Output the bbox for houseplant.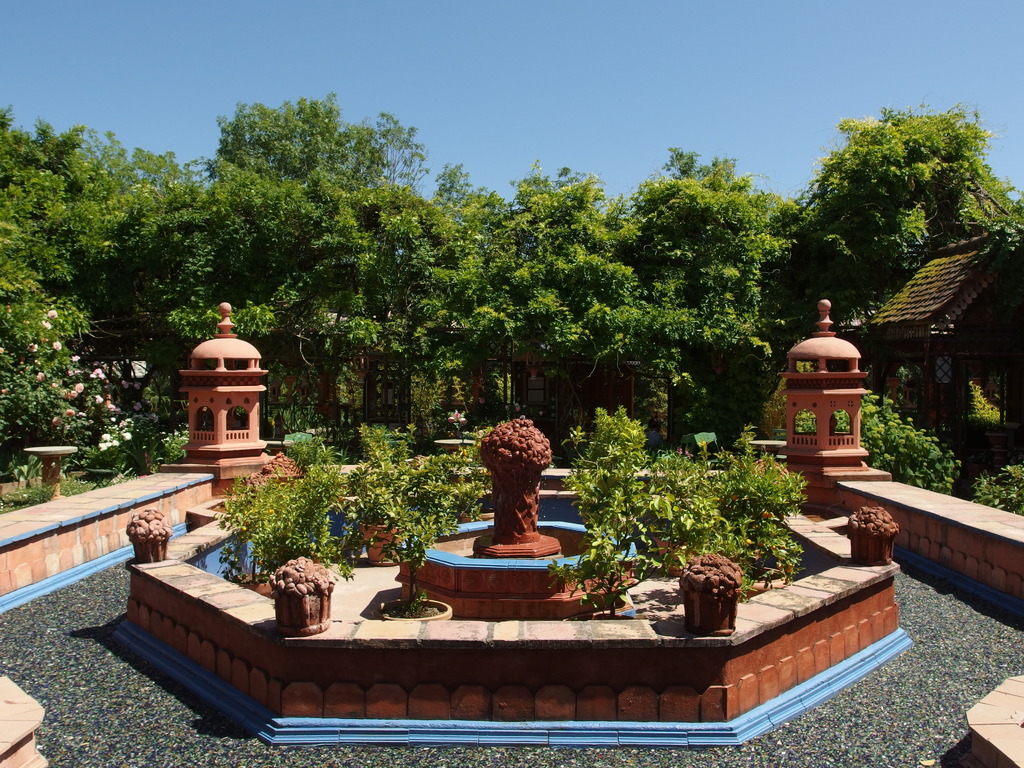
[344,415,477,561].
